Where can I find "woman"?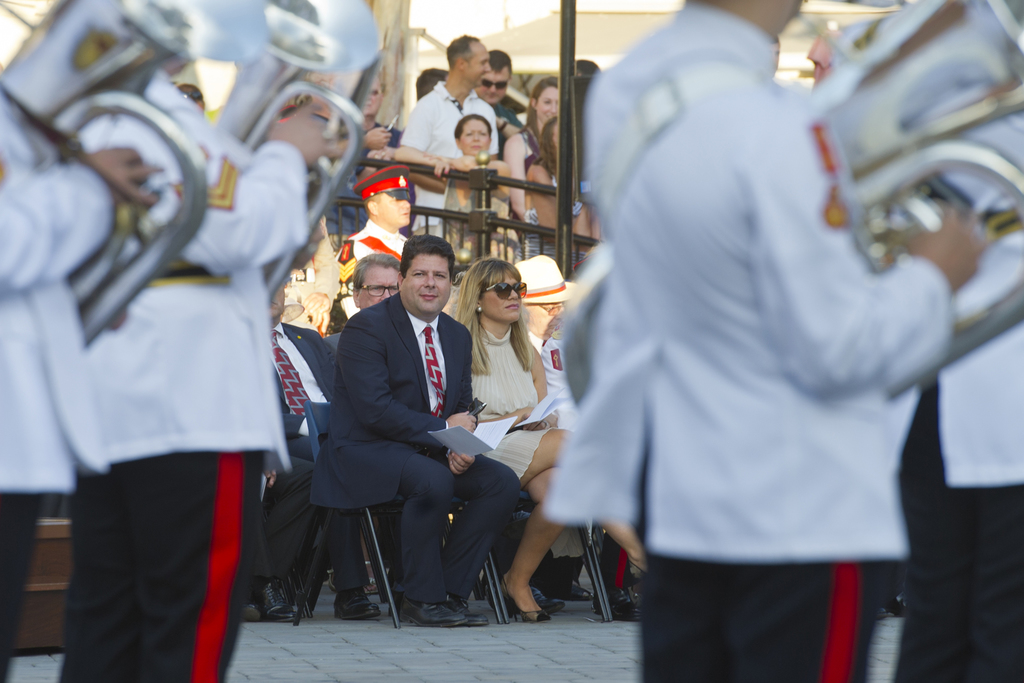
You can find it at select_region(440, 243, 577, 621).
